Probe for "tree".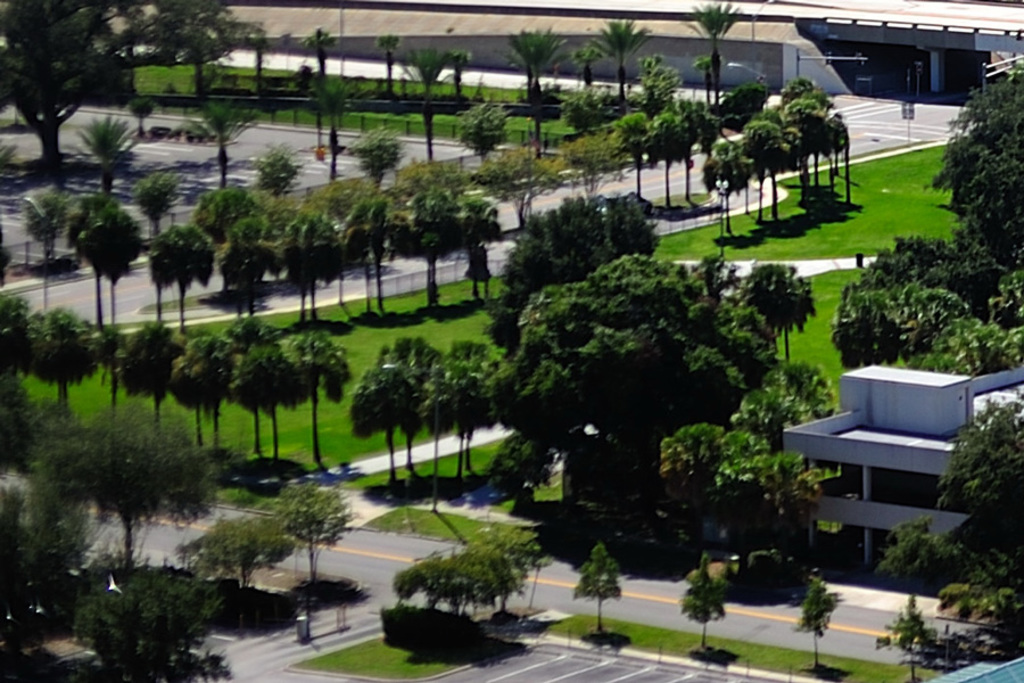
Probe result: [left=743, top=117, right=783, bottom=230].
